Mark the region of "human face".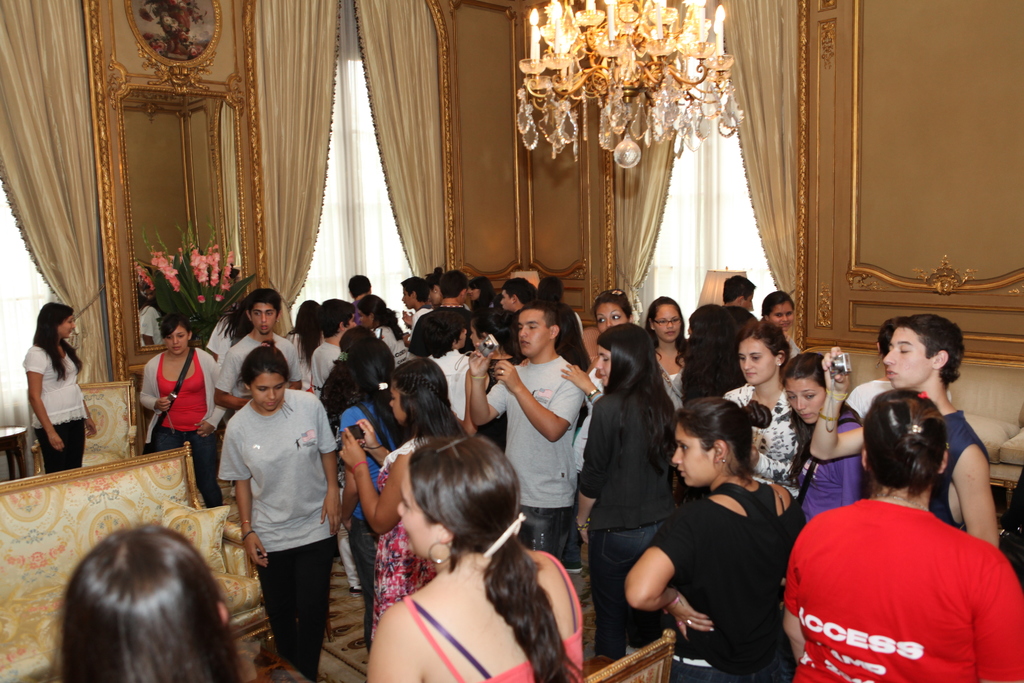
Region: <bbox>595, 343, 612, 386</bbox>.
